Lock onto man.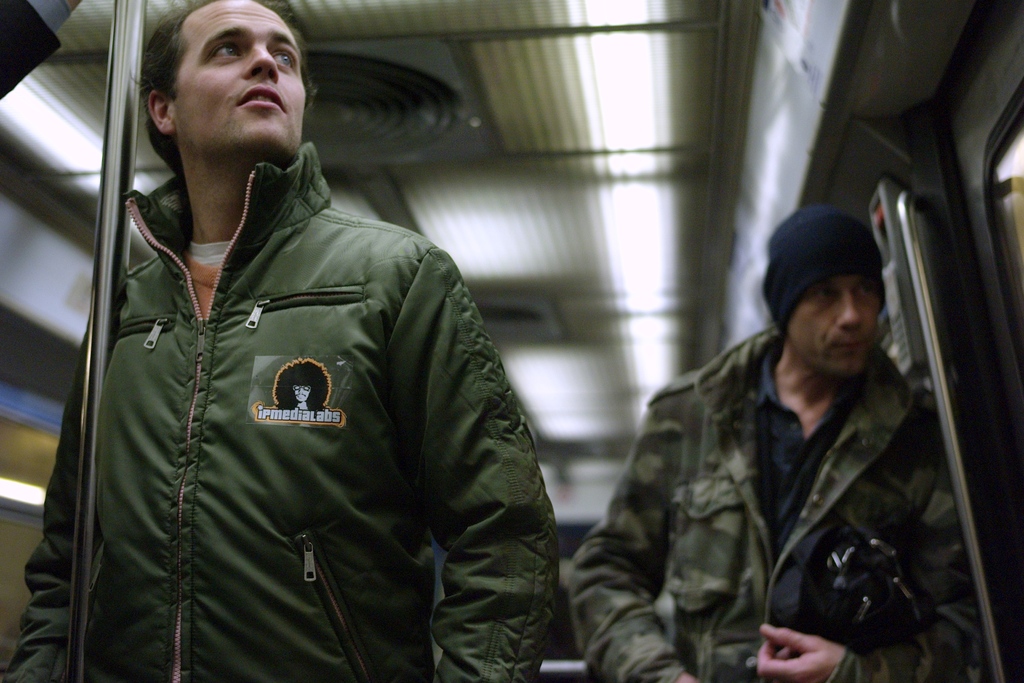
Locked: rect(5, 0, 558, 682).
